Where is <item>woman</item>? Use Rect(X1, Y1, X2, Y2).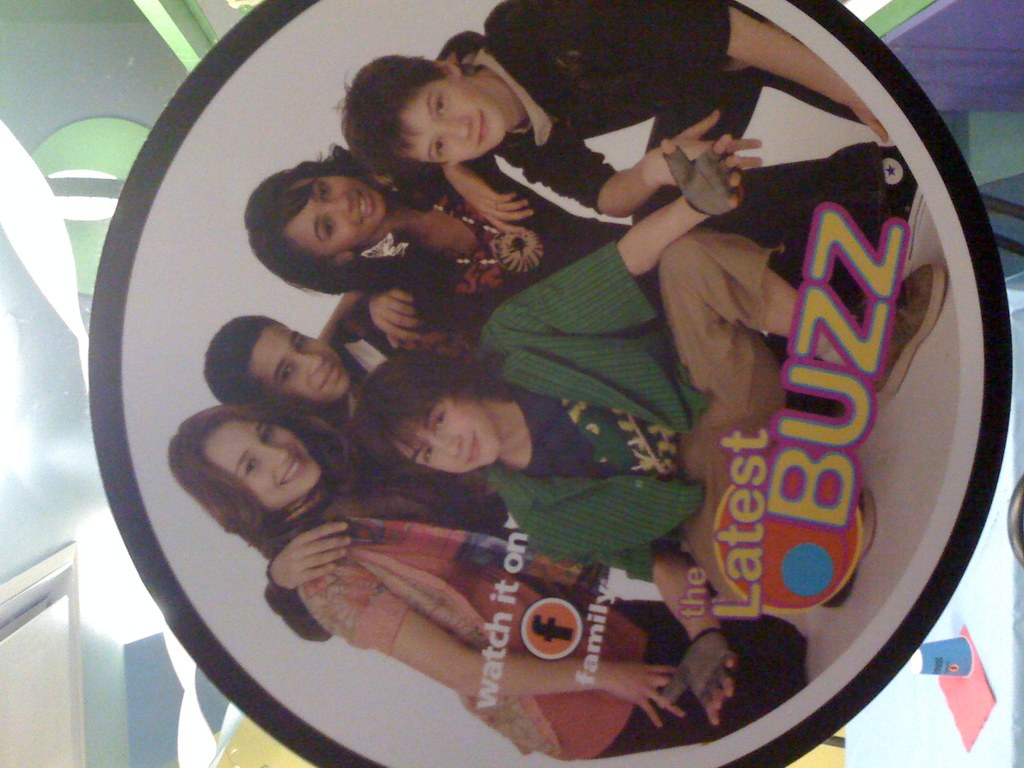
Rect(170, 407, 812, 762).
